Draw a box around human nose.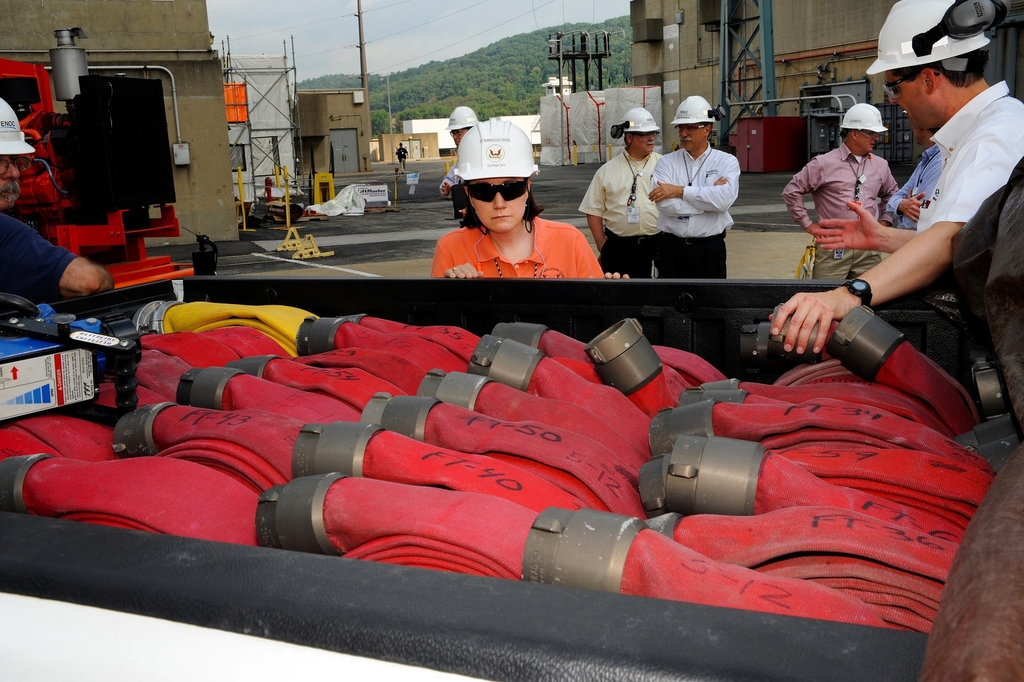
rect(682, 132, 690, 139).
